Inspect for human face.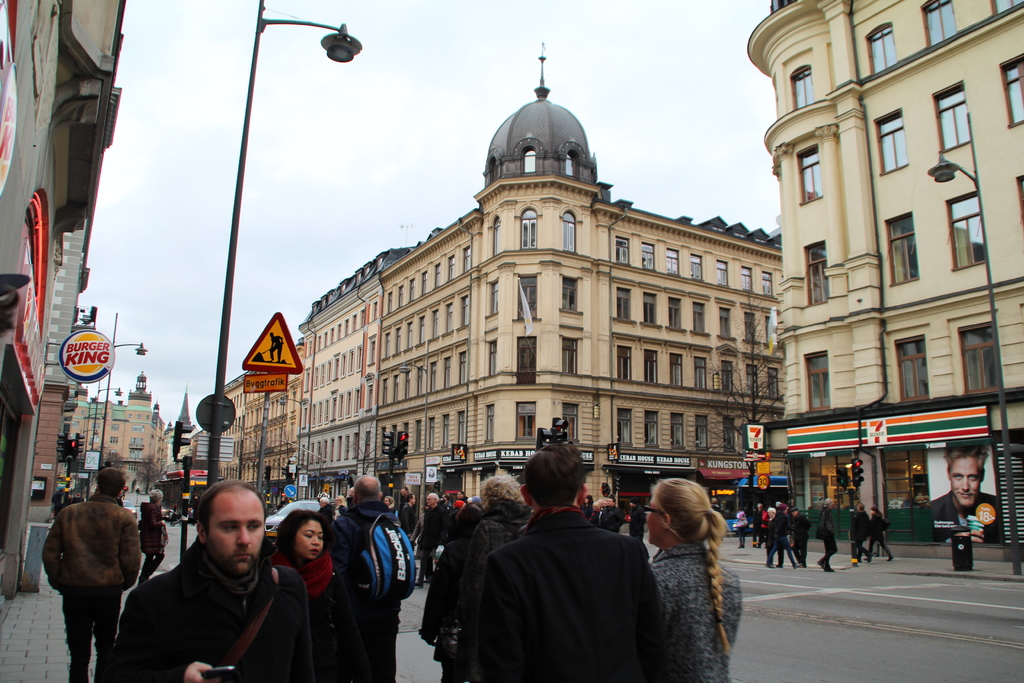
Inspection: 425,493,435,506.
